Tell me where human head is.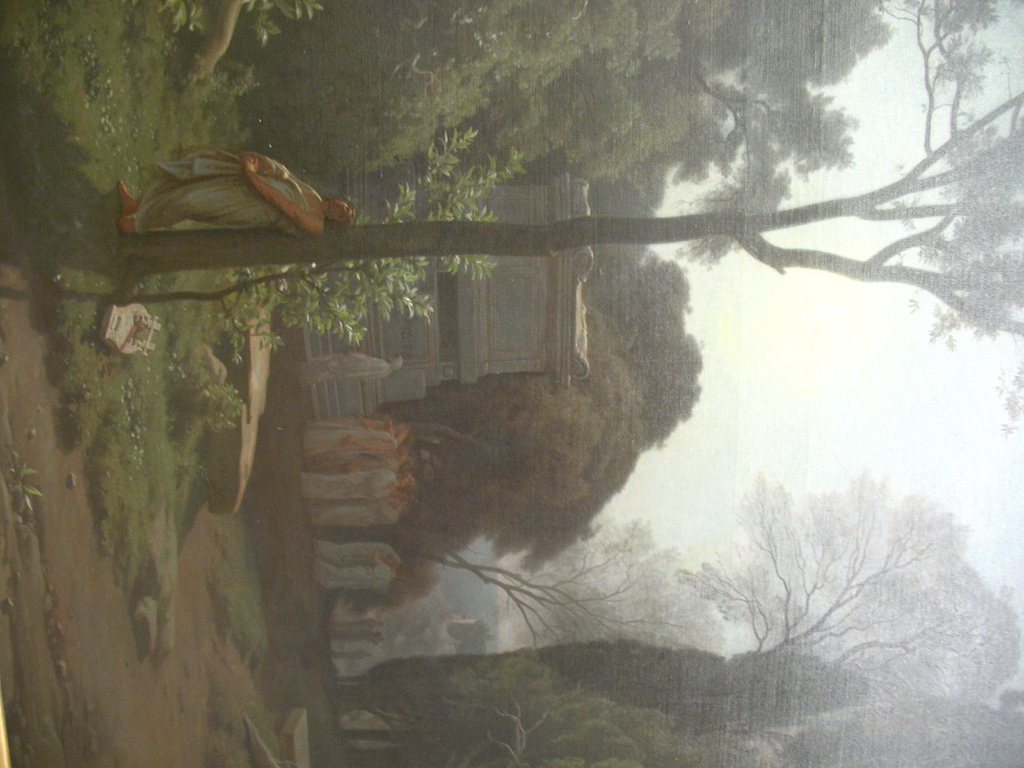
human head is at [left=332, top=203, right=356, bottom=219].
